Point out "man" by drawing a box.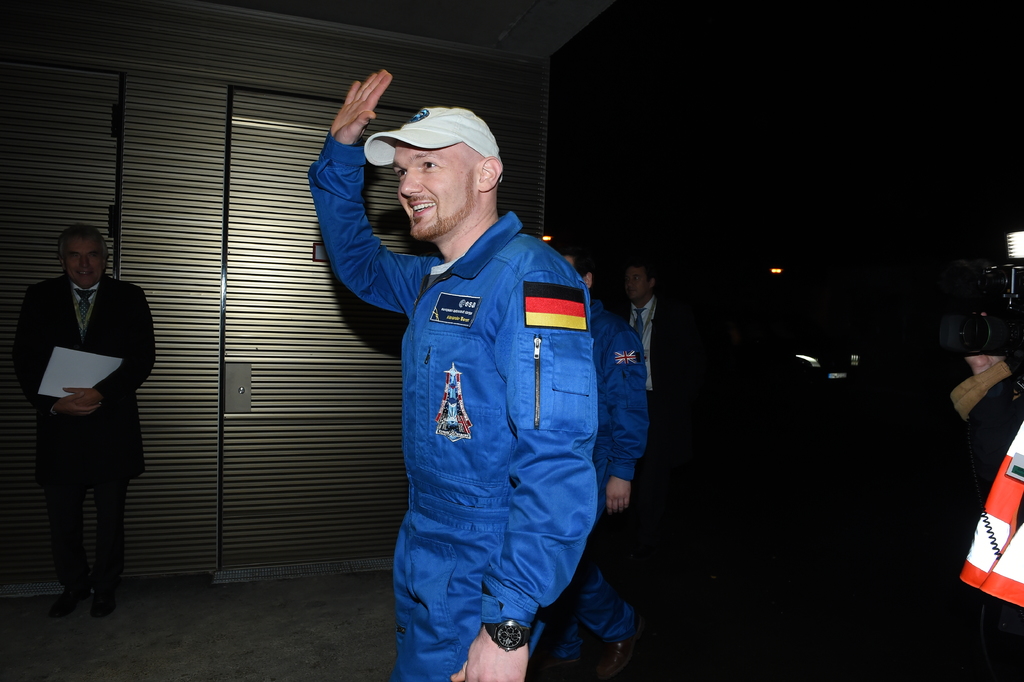
295:66:609:681.
